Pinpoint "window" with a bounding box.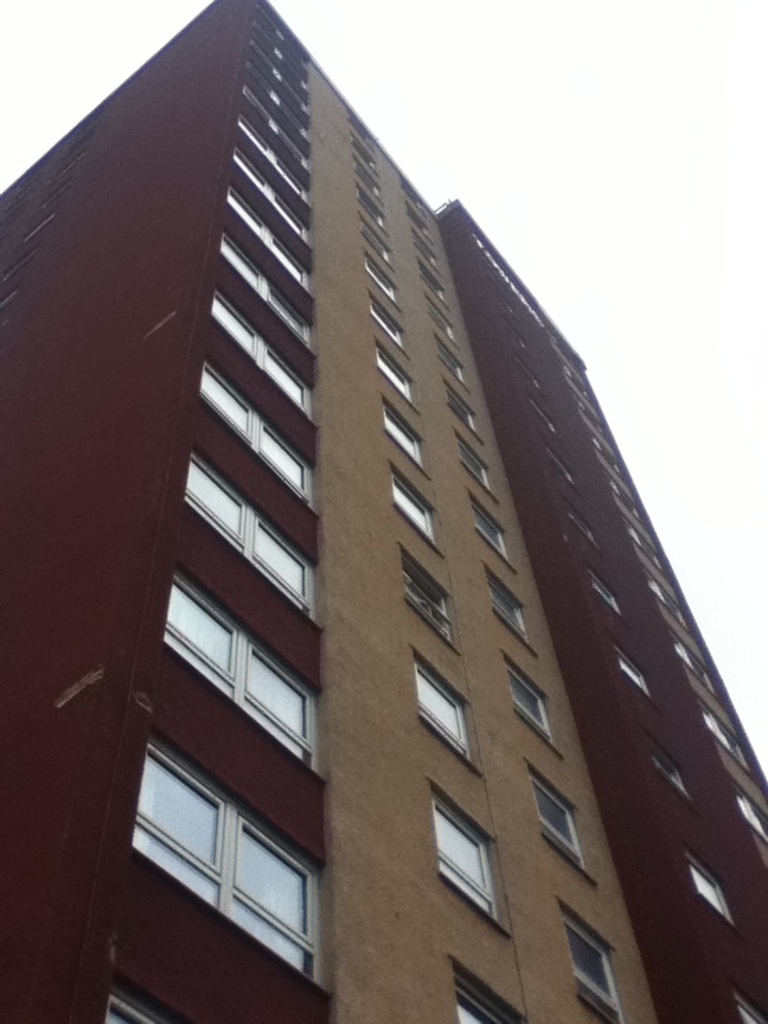
x1=621, y1=656, x2=653, y2=697.
